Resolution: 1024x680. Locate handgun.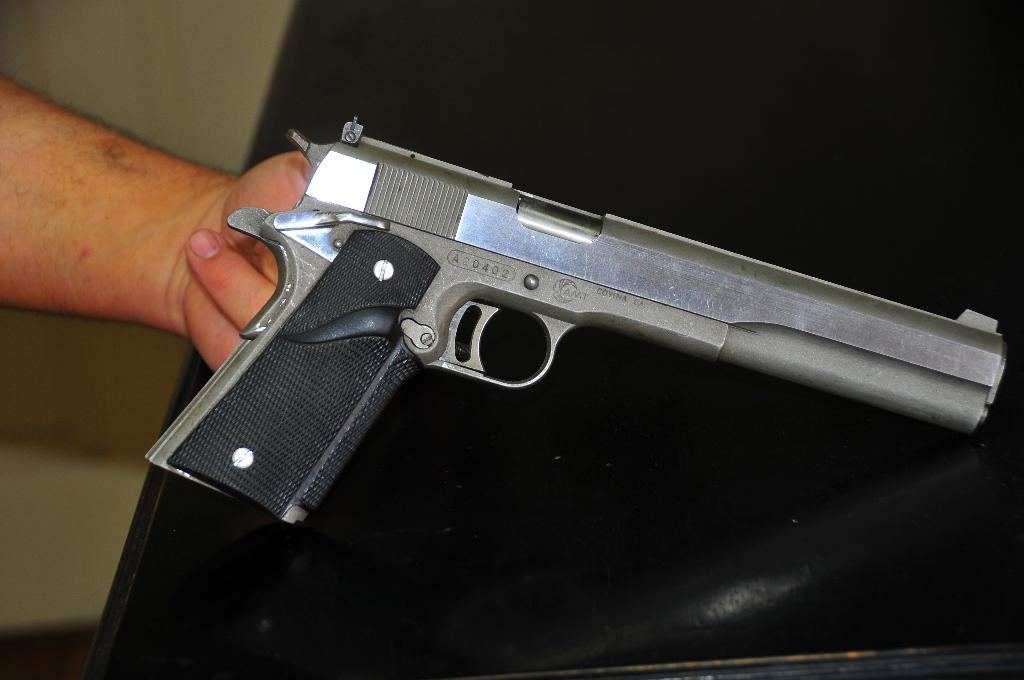
x1=142 y1=114 x2=1009 y2=528.
